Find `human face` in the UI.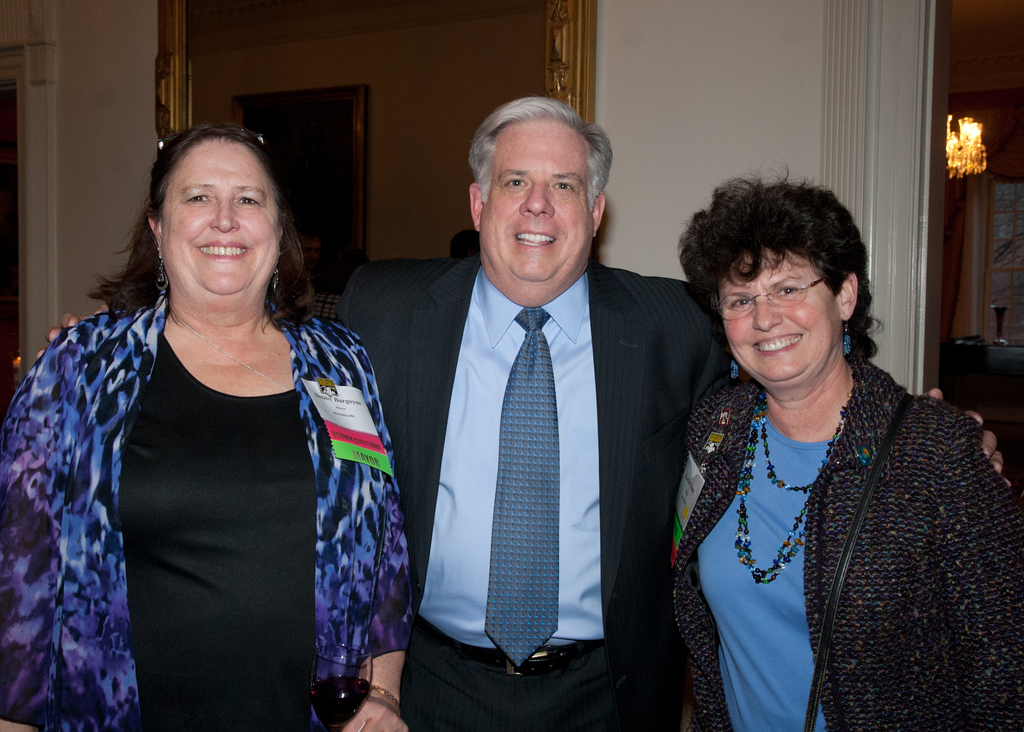
UI element at pyautogui.locateOnScreen(485, 124, 589, 288).
